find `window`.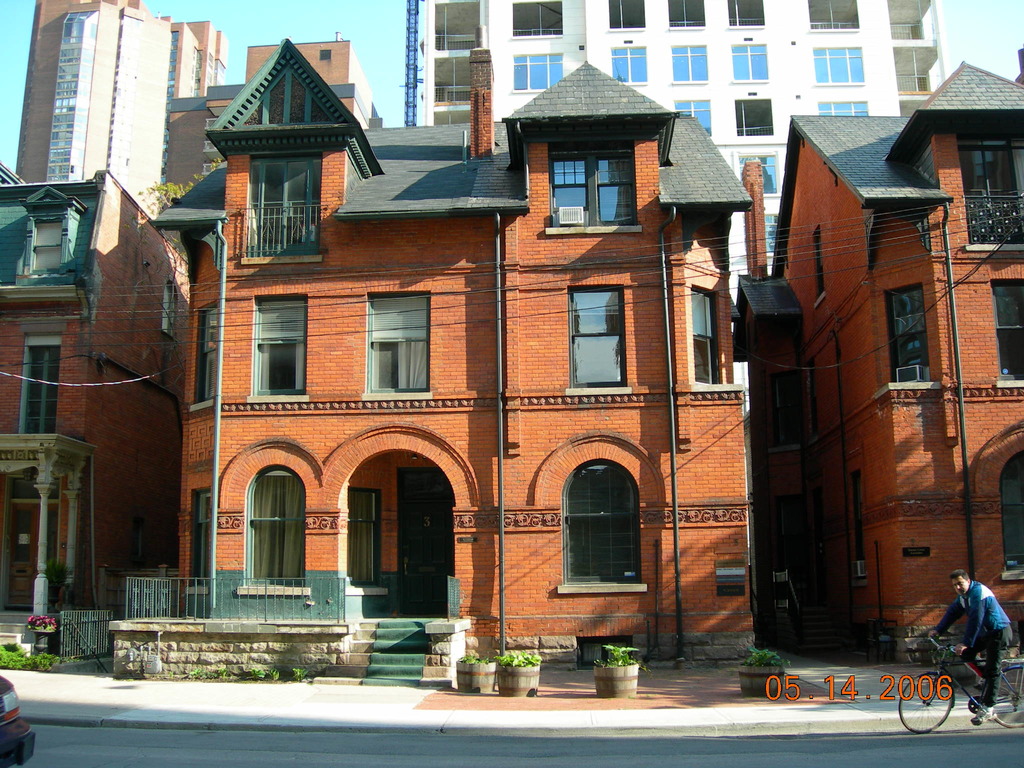
[990,285,1022,383].
